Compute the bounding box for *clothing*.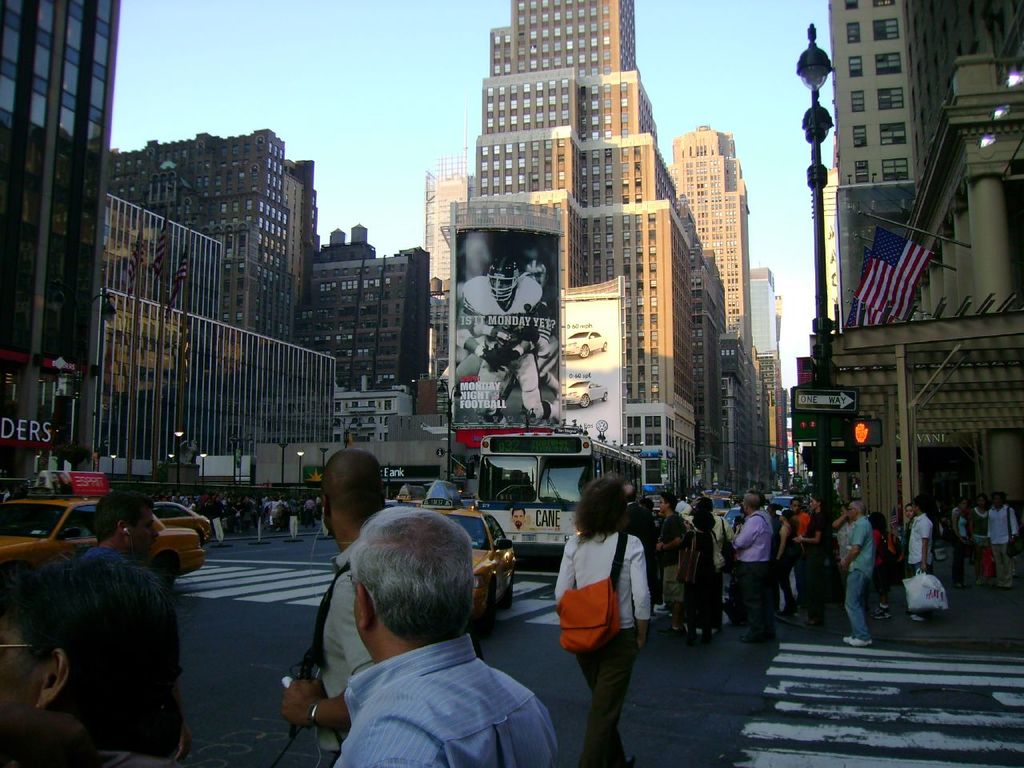
bbox(734, 566, 771, 648).
